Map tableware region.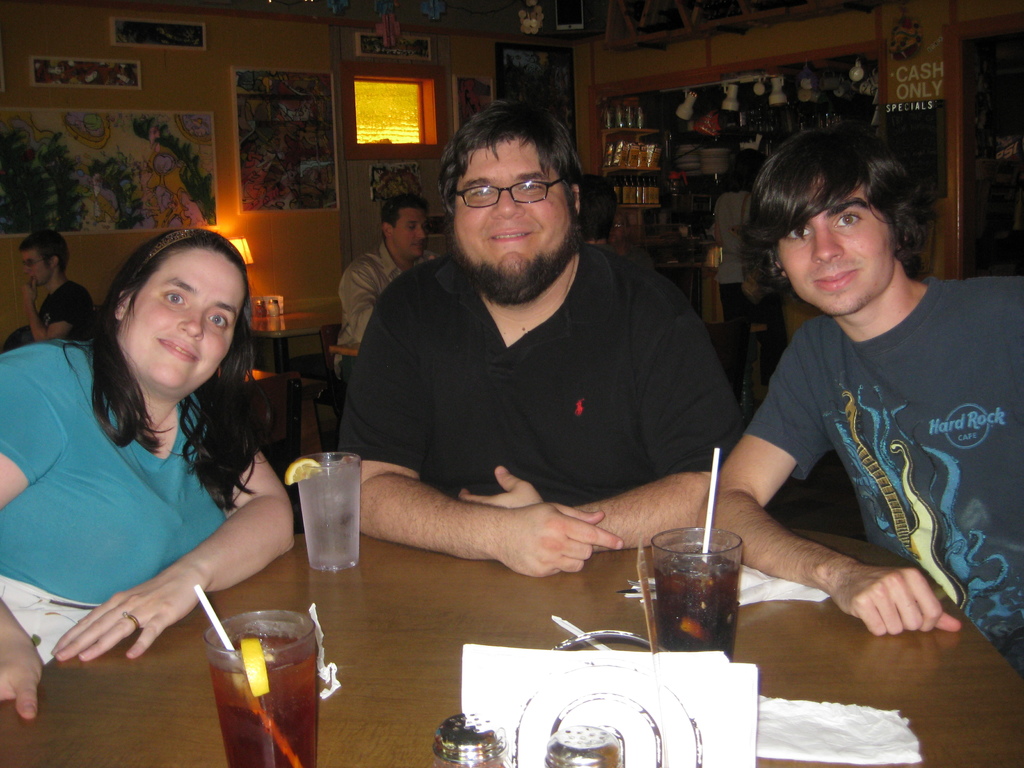
Mapped to [200, 607, 319, 767].
